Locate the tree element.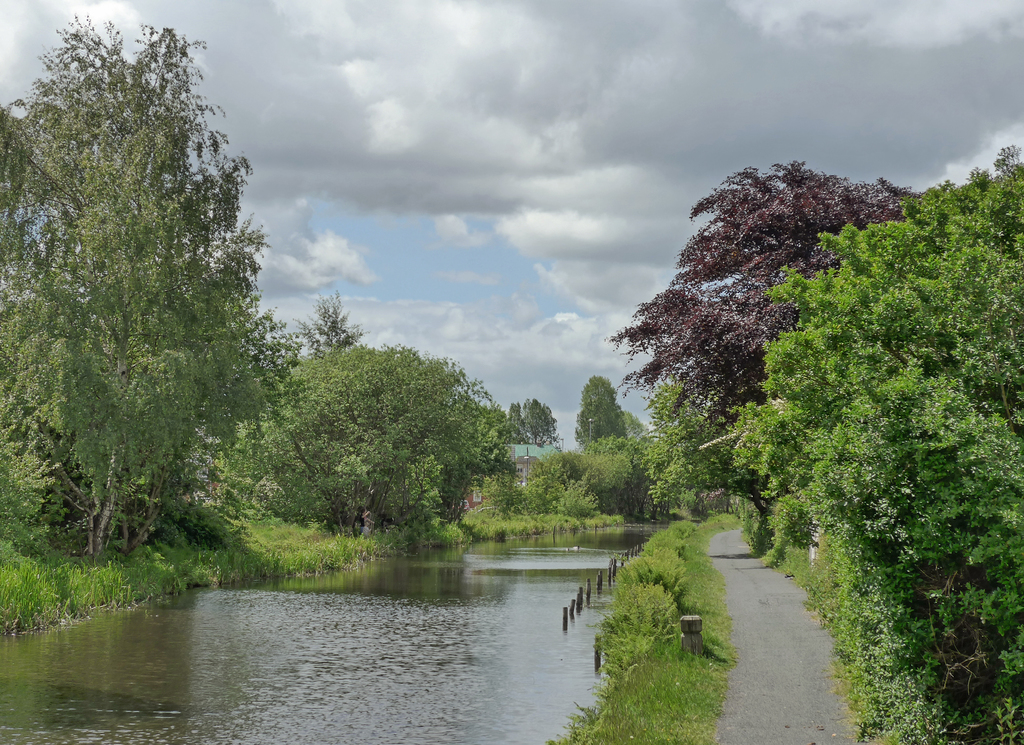
Element bbox: (left=714, top=155, right=1023, bottom=744).
